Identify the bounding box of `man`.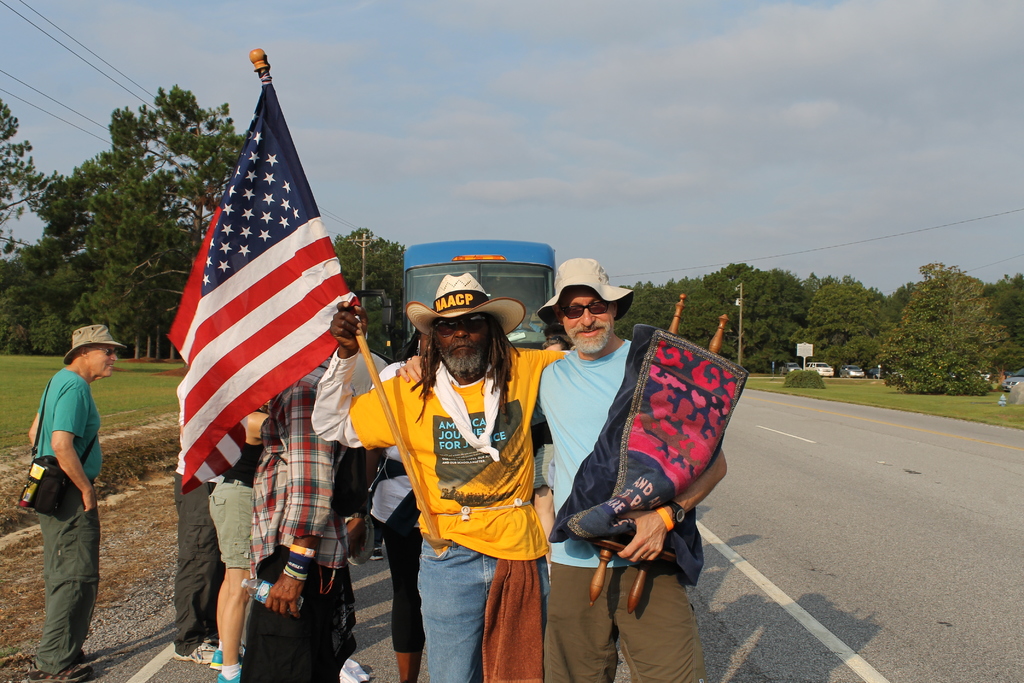
locate(396, 257, 728, 682).
